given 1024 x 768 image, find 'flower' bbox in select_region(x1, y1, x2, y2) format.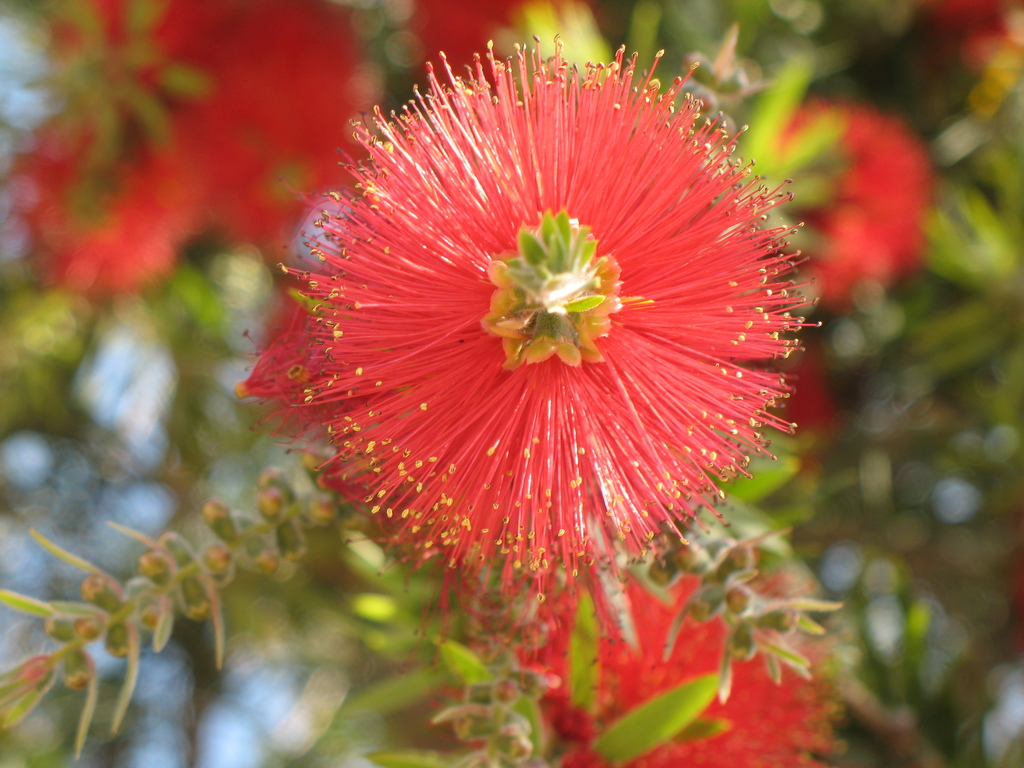
select_region(0, 0, 366, 319).
